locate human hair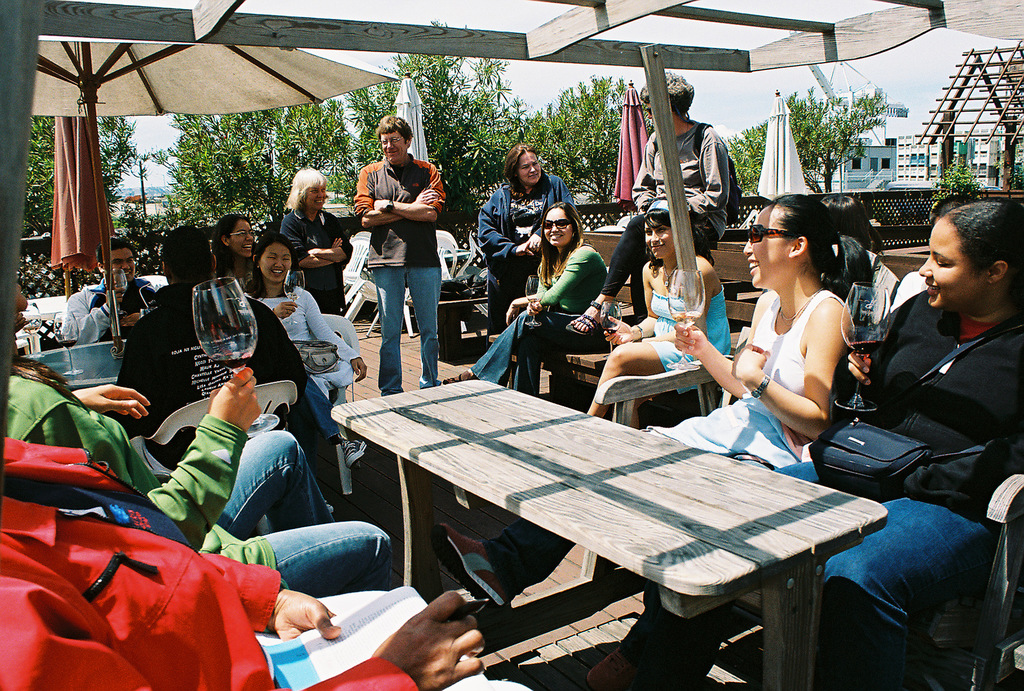
pyautogui.locateOnScreen(161, 225, 211, 286)
